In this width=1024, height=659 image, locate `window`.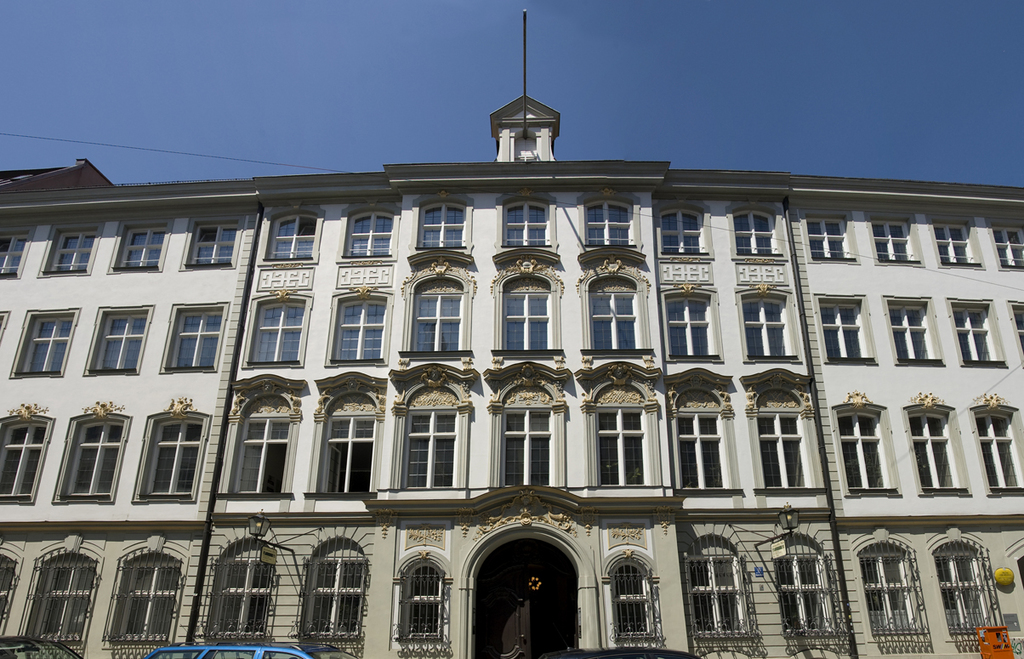
Bounding box: <bbox>503, 293, 555, 350</bbox>.
